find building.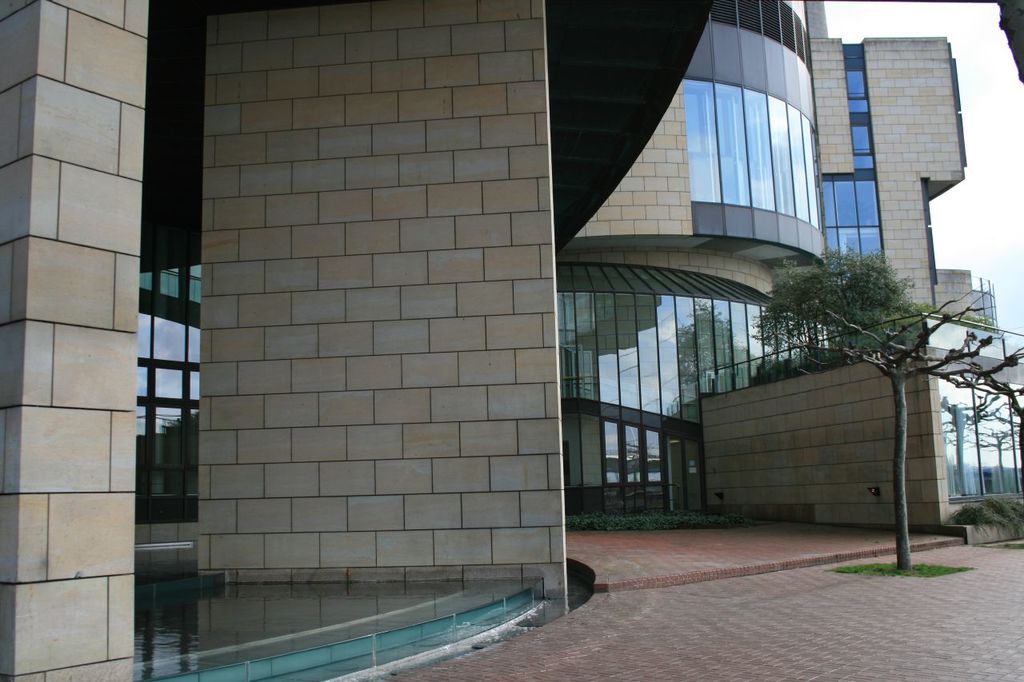
crop(0, 0, 1022, 681).
